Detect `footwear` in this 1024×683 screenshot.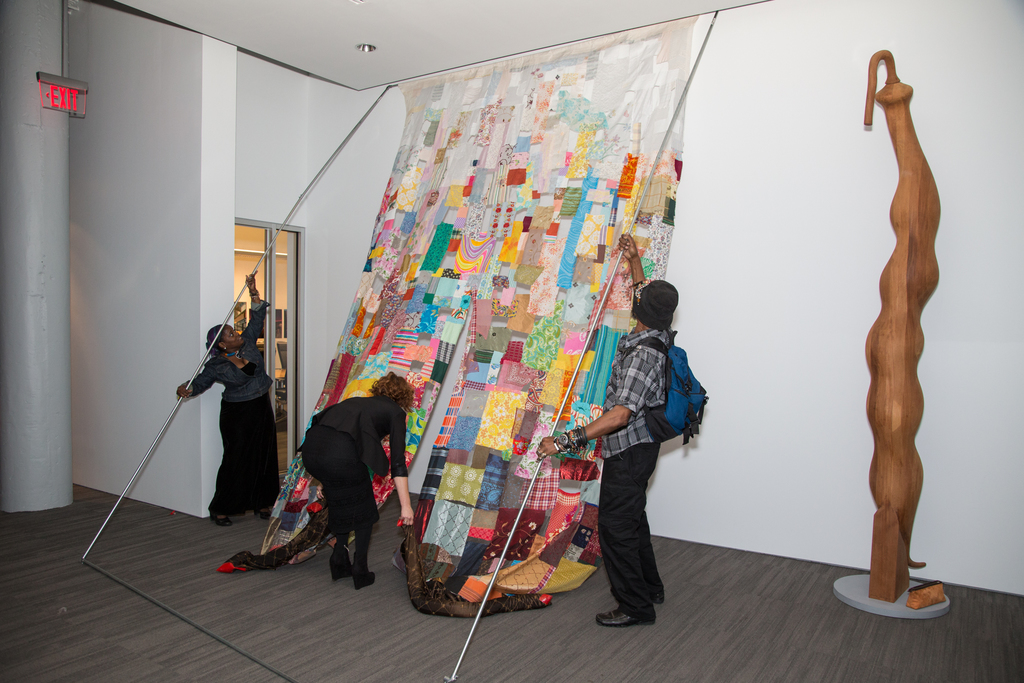
Detection: locate(596, 604, 652, 634).
